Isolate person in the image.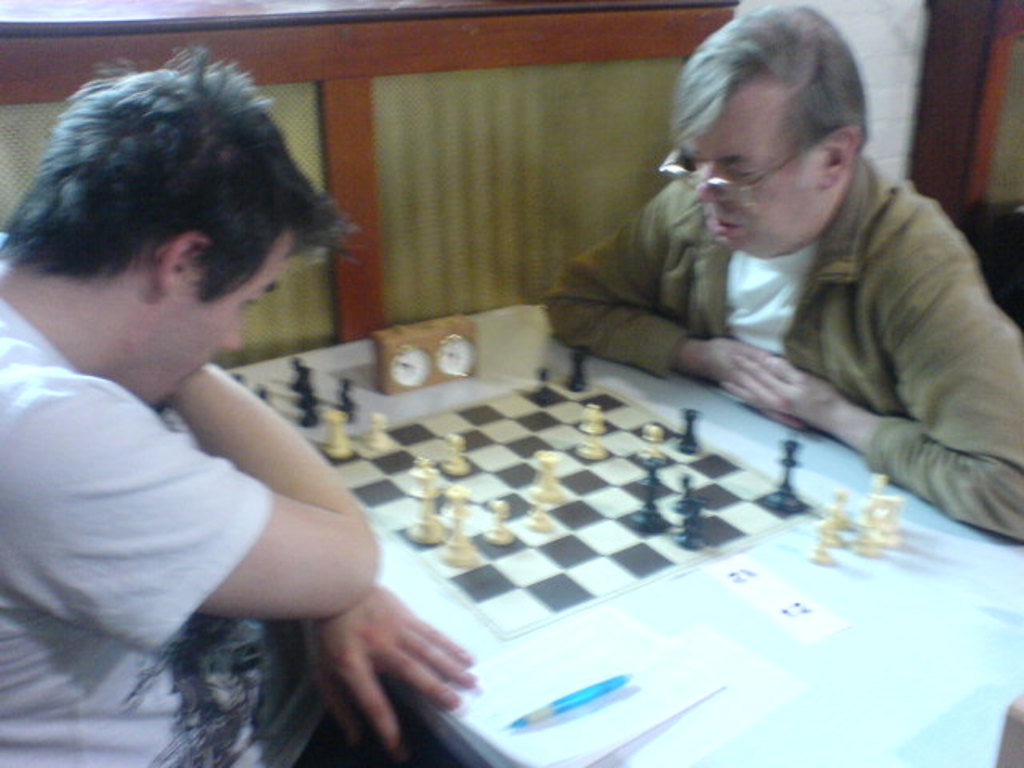
Isolated region: crop(21, 54, 446, 749).
